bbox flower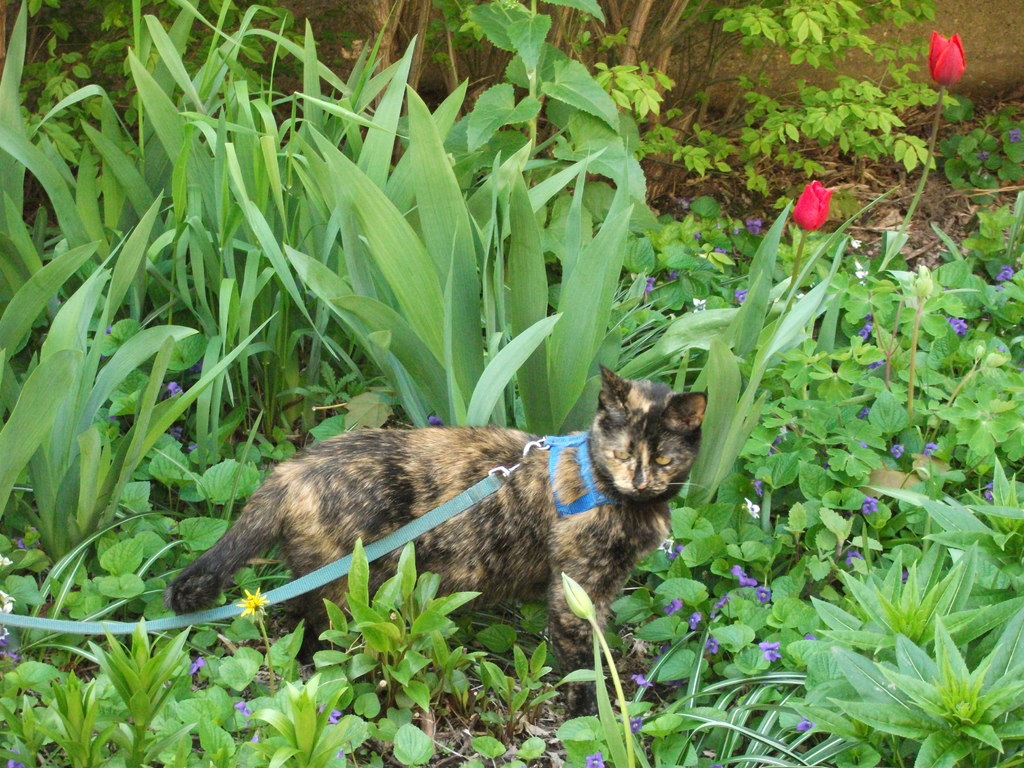
region(731, 564, 763, 586)
